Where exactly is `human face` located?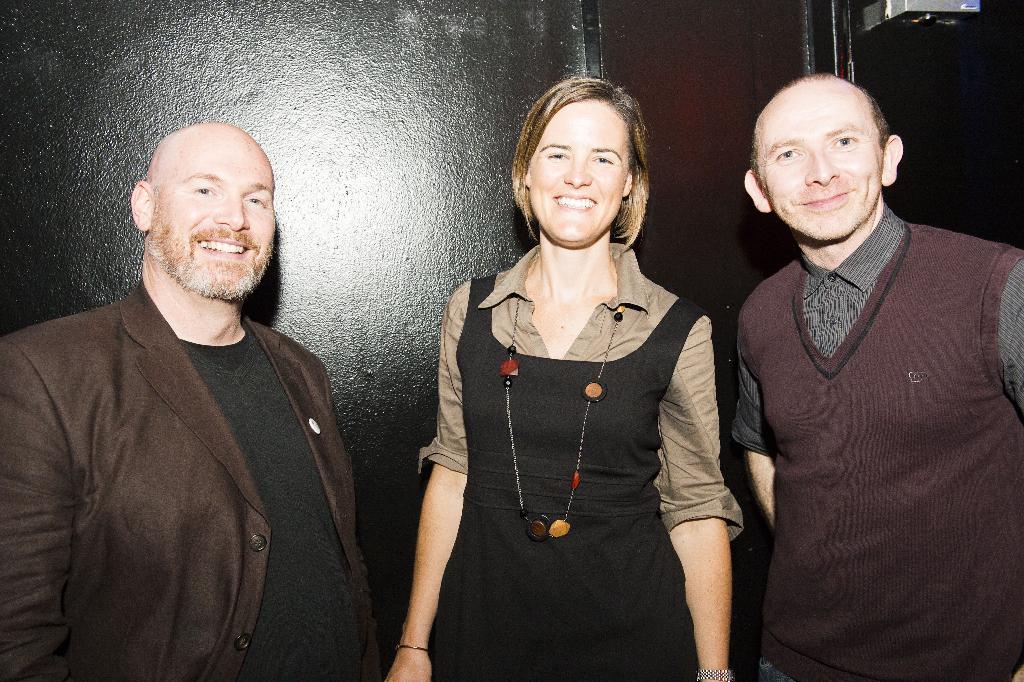
Its bounding box is box=[753, 88, 879, 244].
